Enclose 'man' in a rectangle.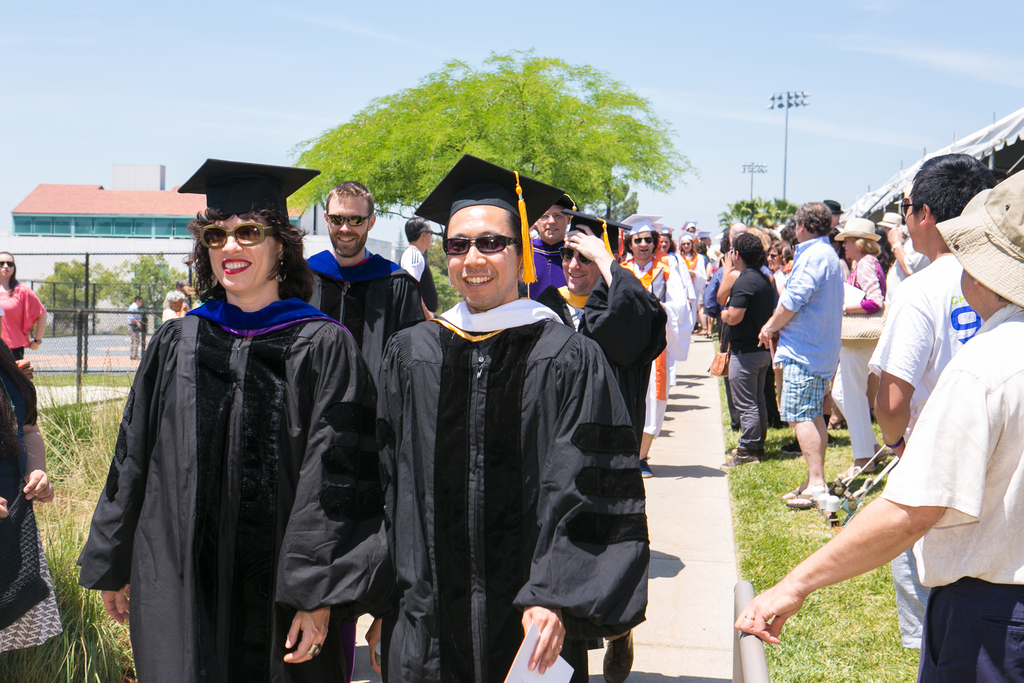
<region>126, 294, 147, 356</region>.
